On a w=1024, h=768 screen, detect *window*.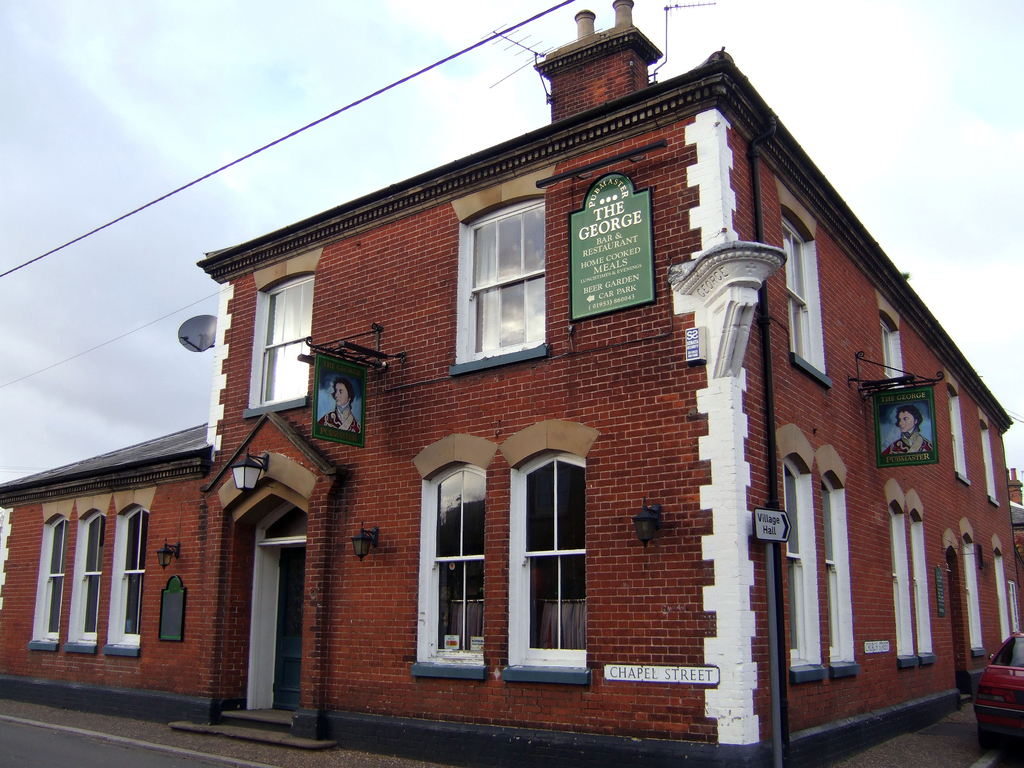
[x1=102, y1=499, x2=152, y2=655].
